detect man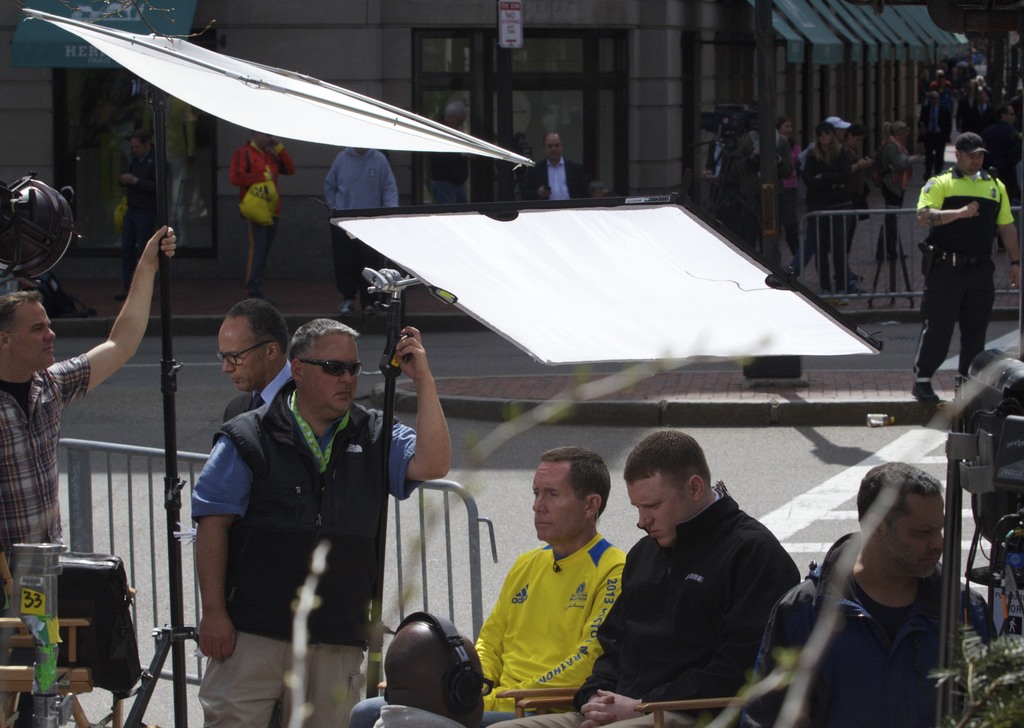
Rect(318, 142, 410, 314)
